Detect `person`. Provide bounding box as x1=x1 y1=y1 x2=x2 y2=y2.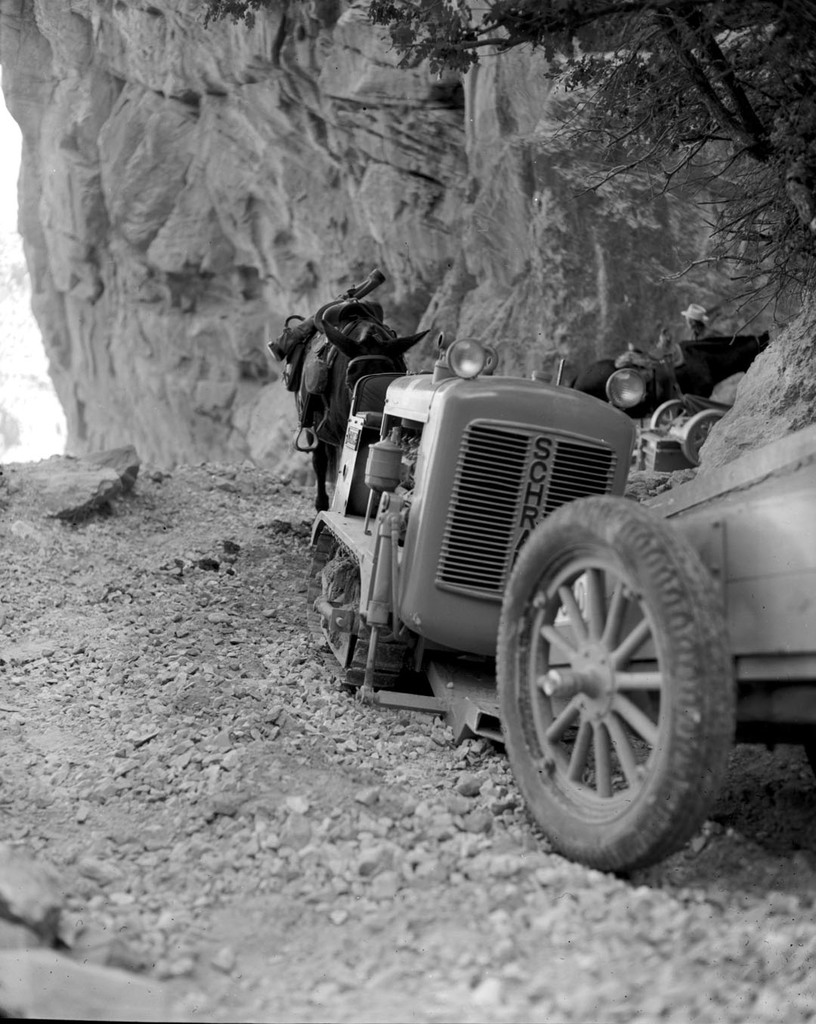
x1=675 y1=301 x2=724 y2=338.
